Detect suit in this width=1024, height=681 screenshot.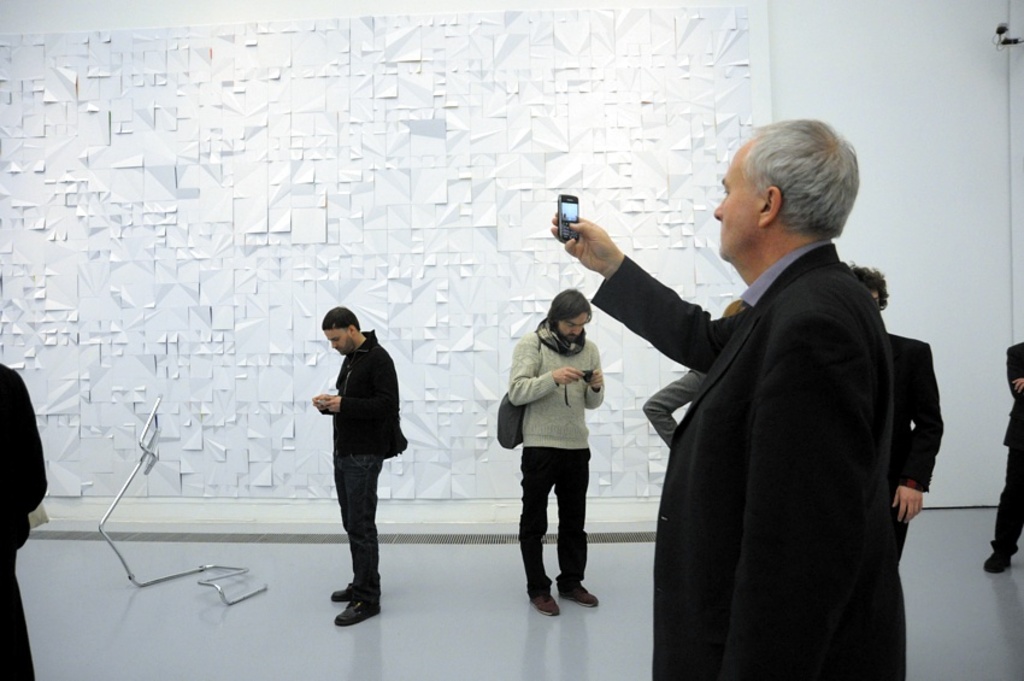
Detection: [893,330,948,558].
